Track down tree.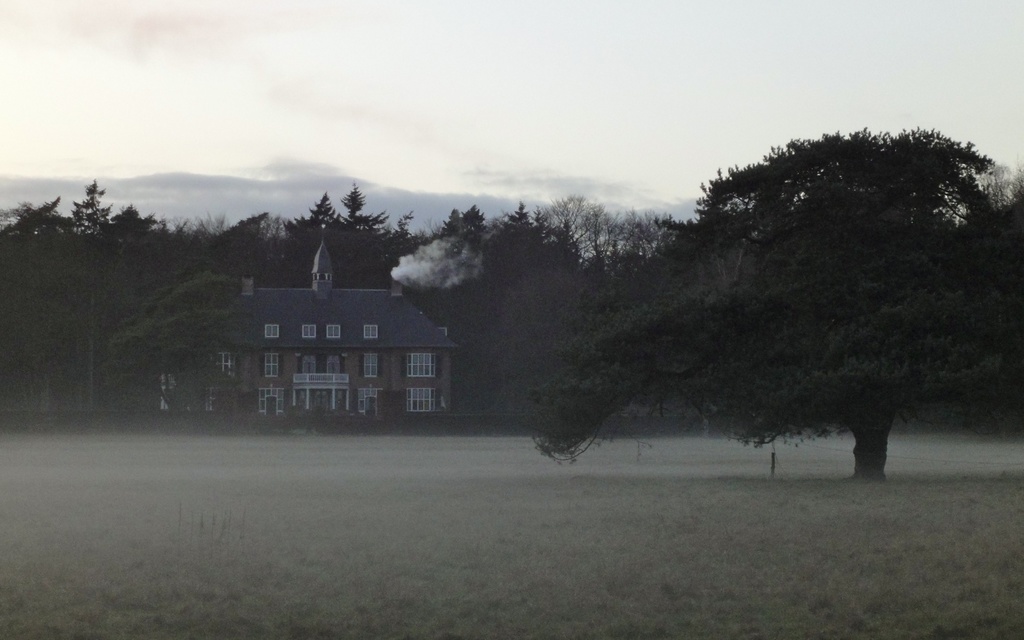
Tracked to detection(102, 271, 241, 416).
